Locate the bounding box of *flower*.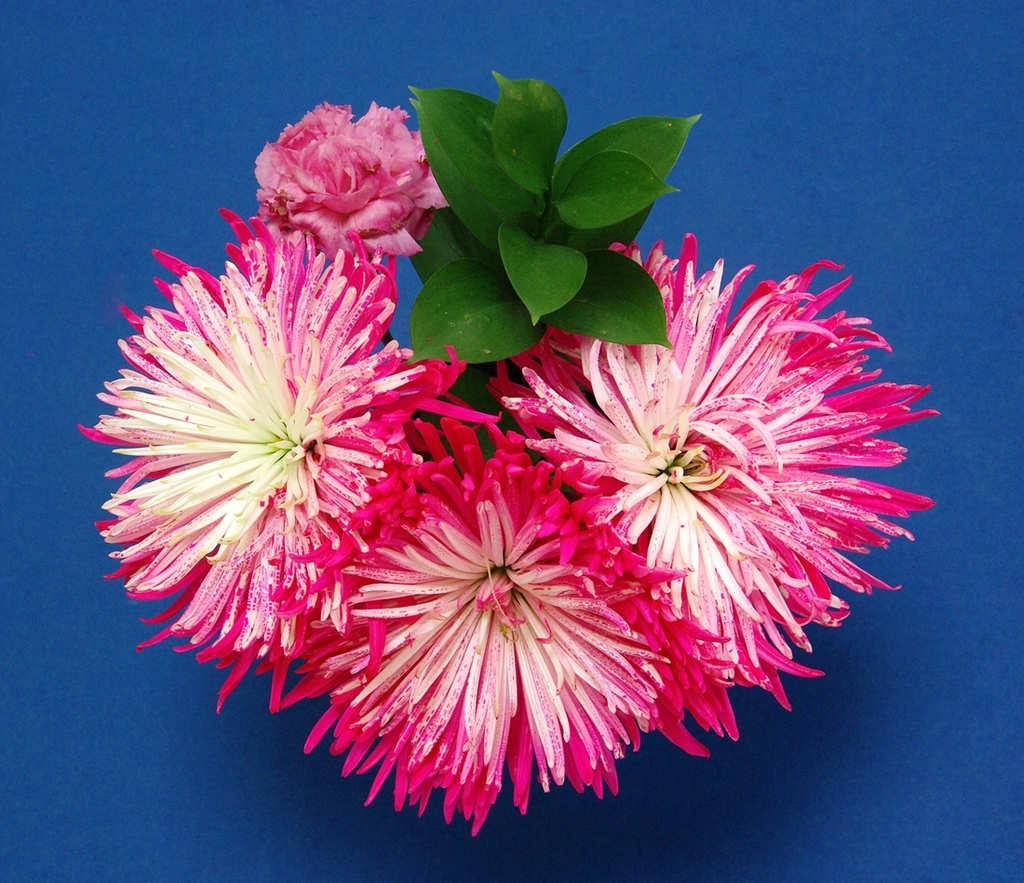
Bounding box: bbox(494, 258, 908, 713).
